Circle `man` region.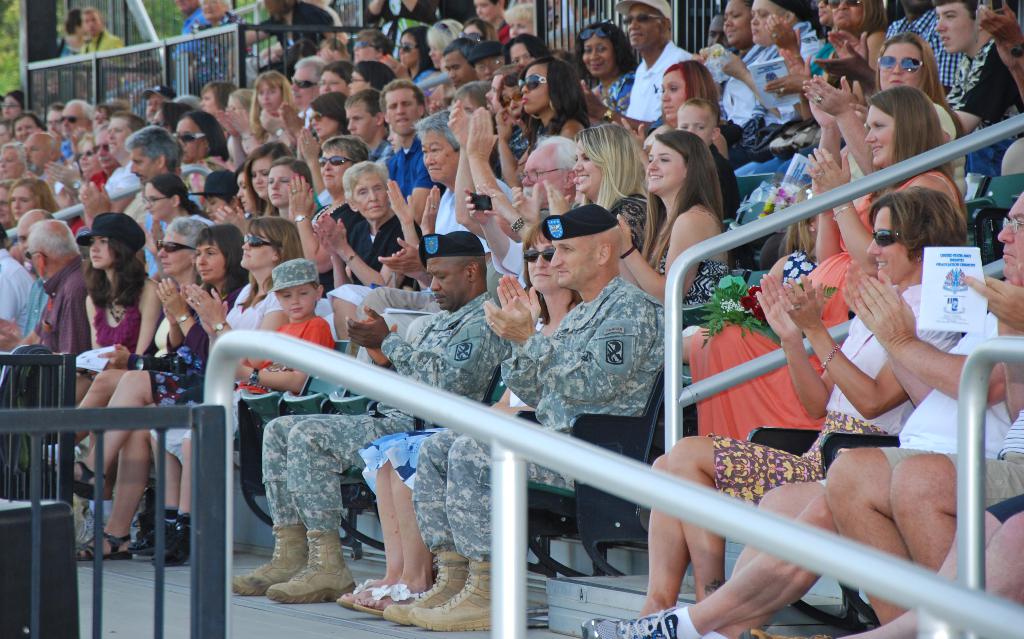
Region: 72:116:136:197.
